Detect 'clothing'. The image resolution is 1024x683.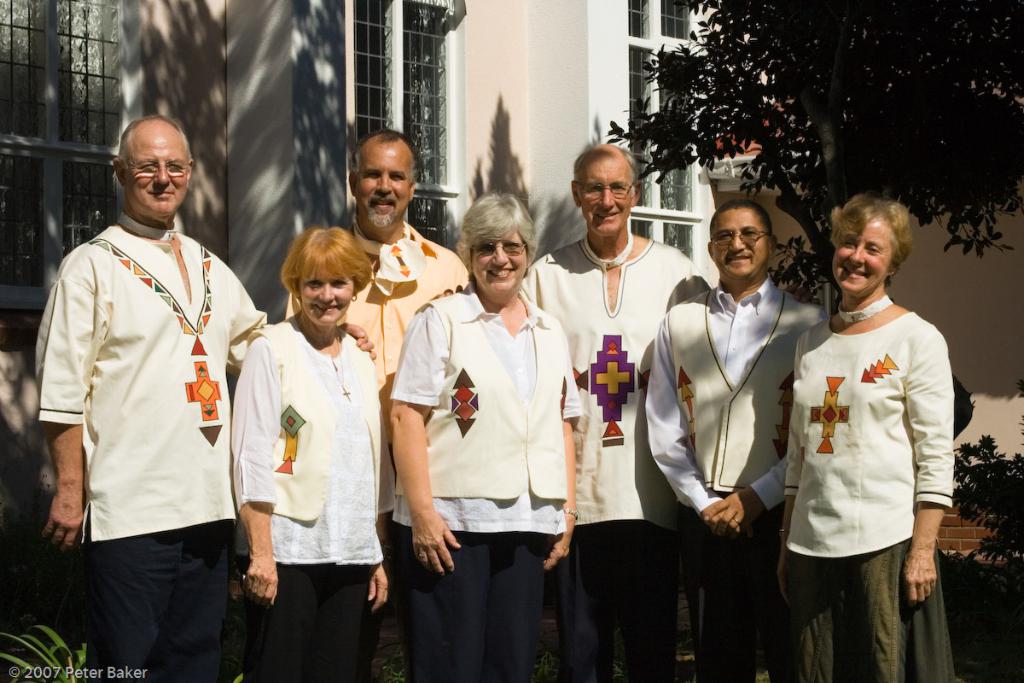
x1=401 y1=527 x2=548 y2=682.
